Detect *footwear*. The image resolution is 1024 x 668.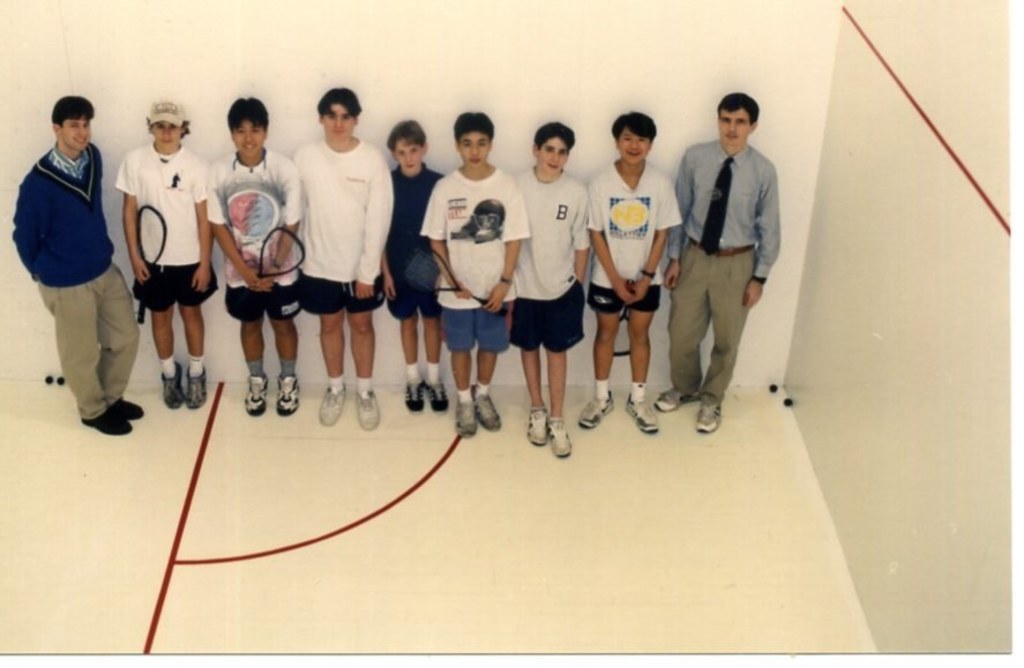
locate(317, 380, 350, 438).
